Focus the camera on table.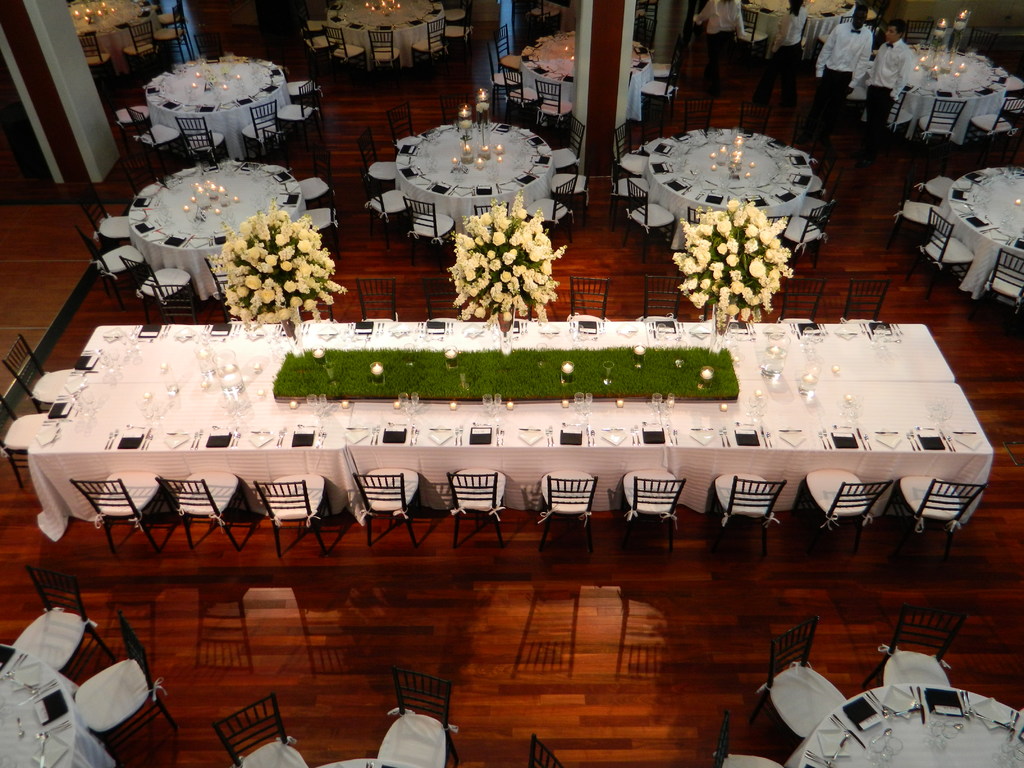
Focus region: BBox(30, 323, 990, 513).
